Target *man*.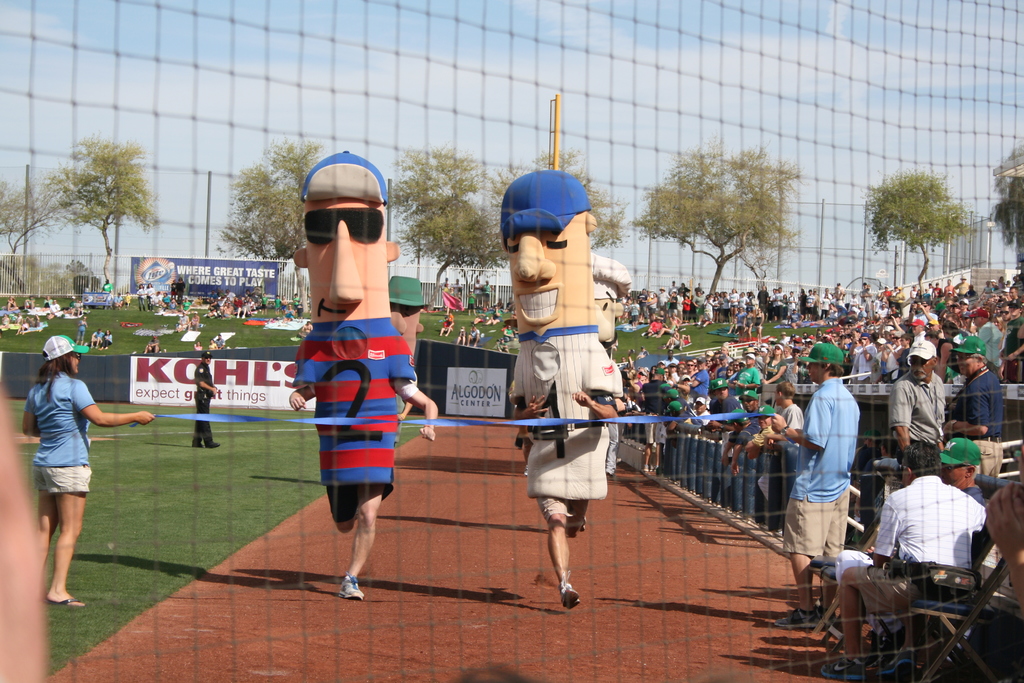
Target region: 821,286,830,300.
